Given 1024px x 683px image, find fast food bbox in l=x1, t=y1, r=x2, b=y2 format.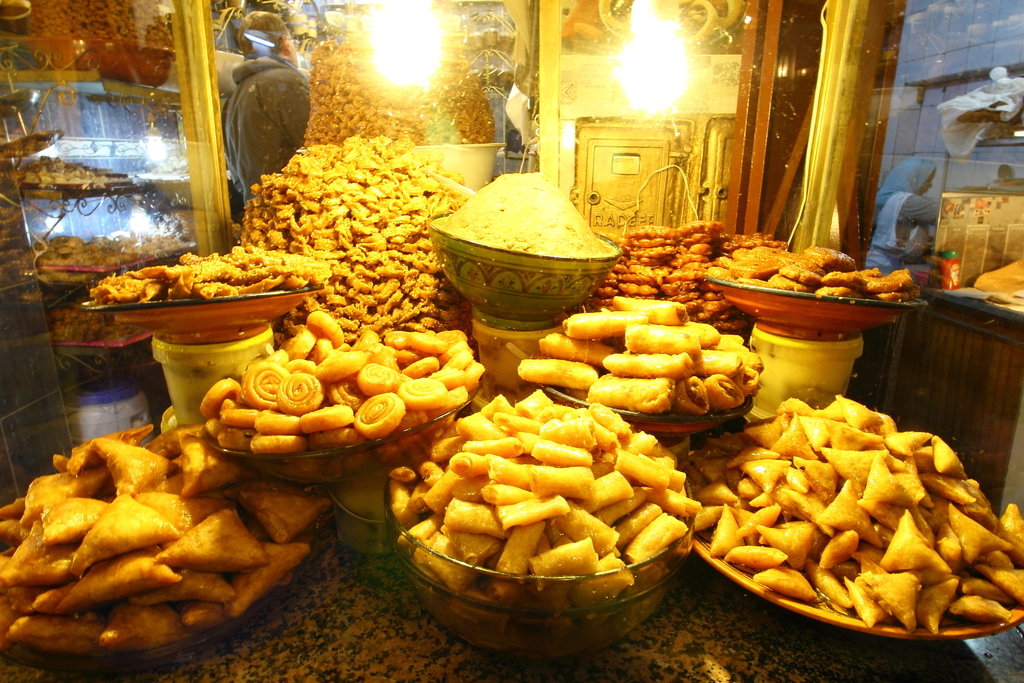
l=529, t=461, r=598, b=498.
